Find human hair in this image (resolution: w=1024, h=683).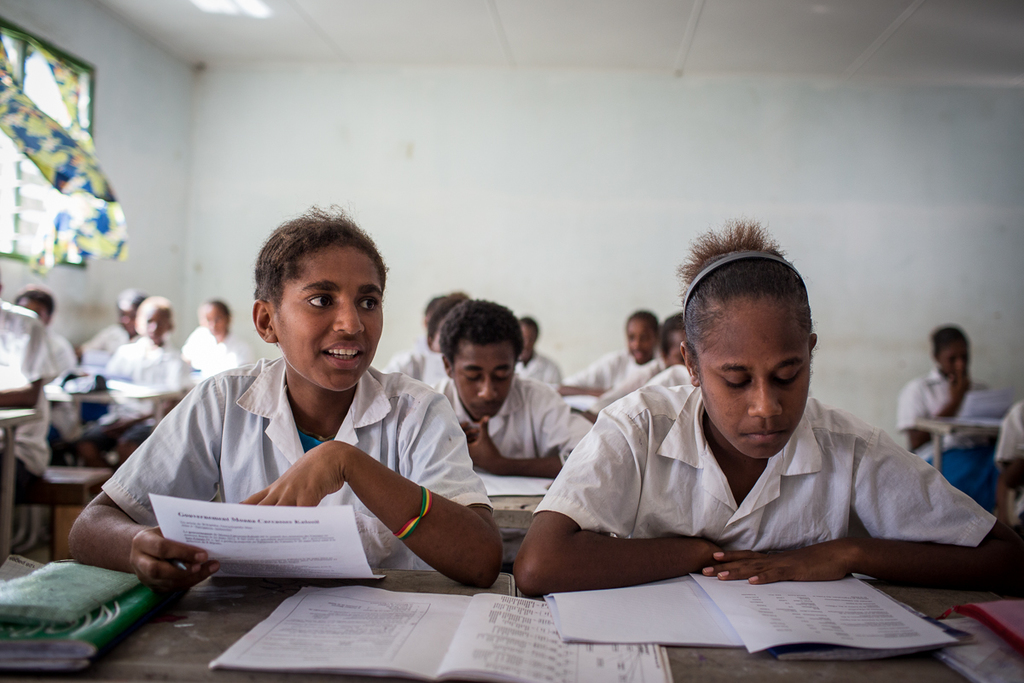
select_region(439, 290, 531, 371).
